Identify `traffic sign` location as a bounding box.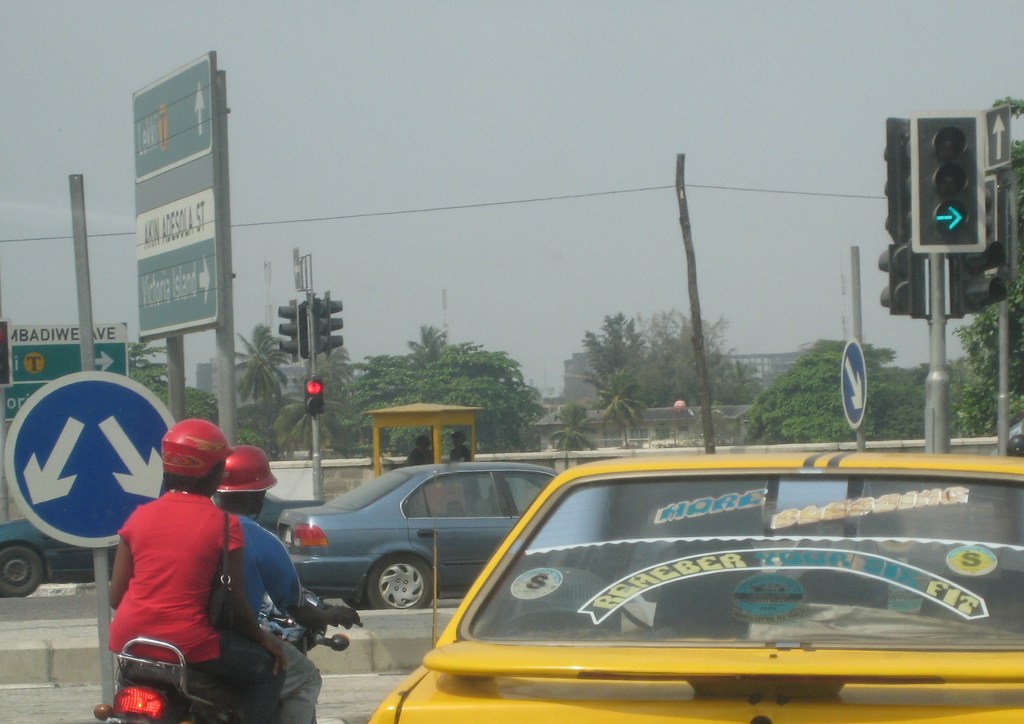
pyautogui.locateOnScreen(916, 115, 980, 251).
